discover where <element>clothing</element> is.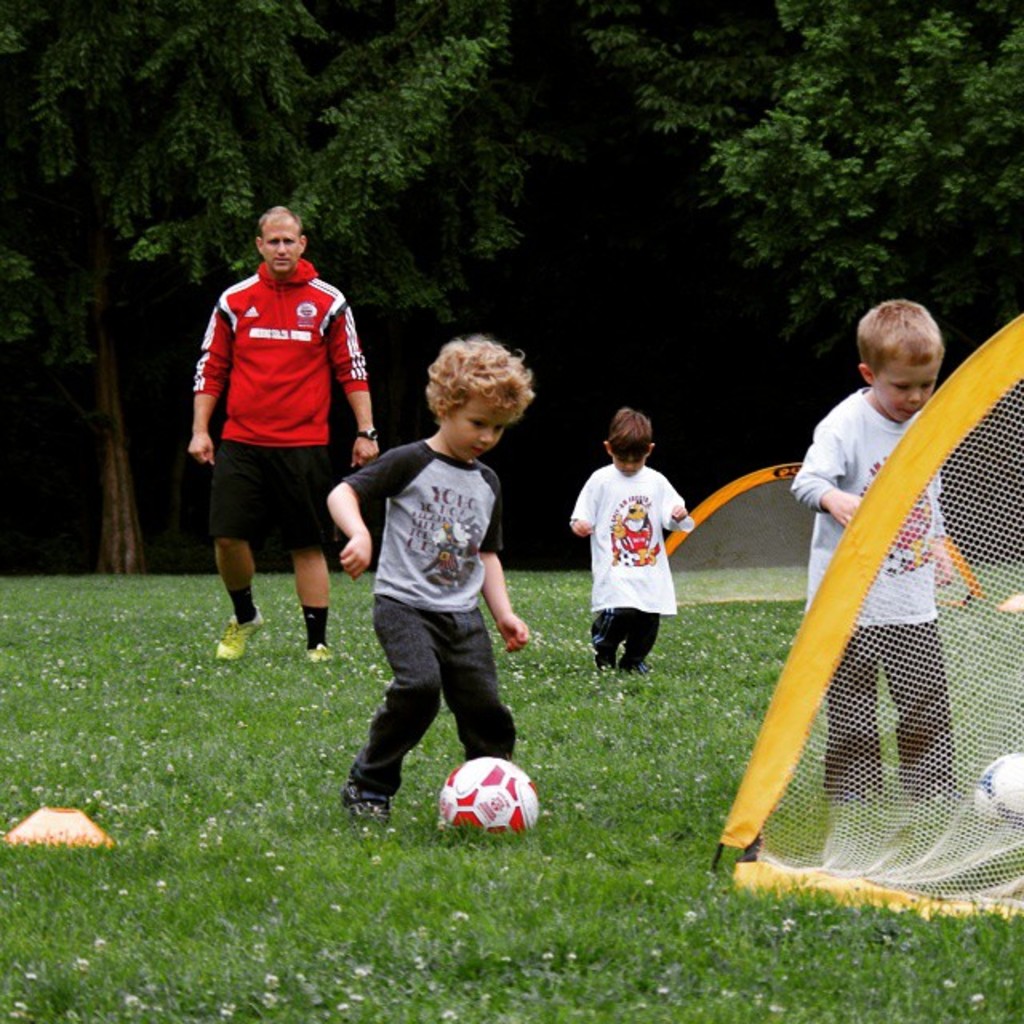
Discovered at [left=573, top=459, right=685, bottom=667].
